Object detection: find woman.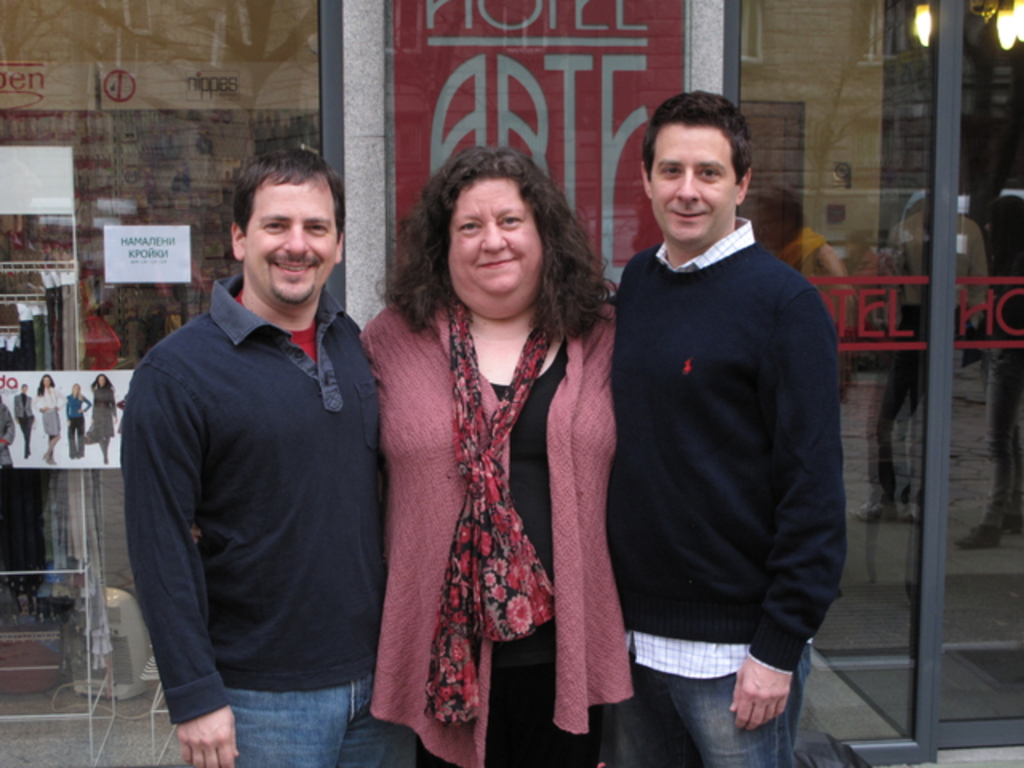
[37,370,61,464].
